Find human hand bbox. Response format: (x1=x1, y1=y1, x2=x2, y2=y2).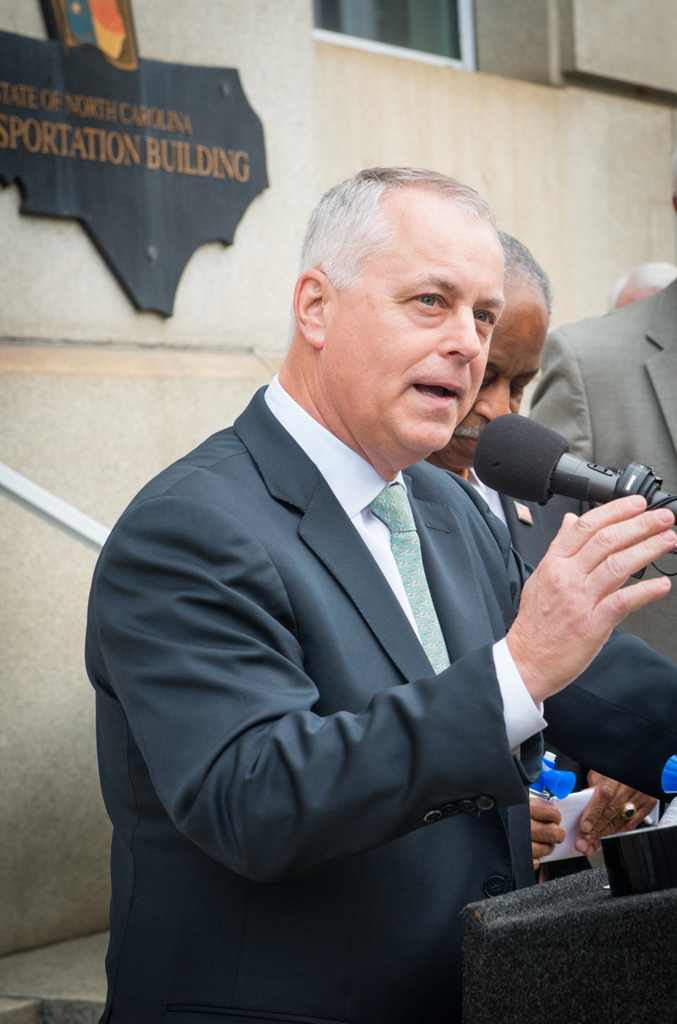
(x1=575, y1=766, x2=658, y2=866).
